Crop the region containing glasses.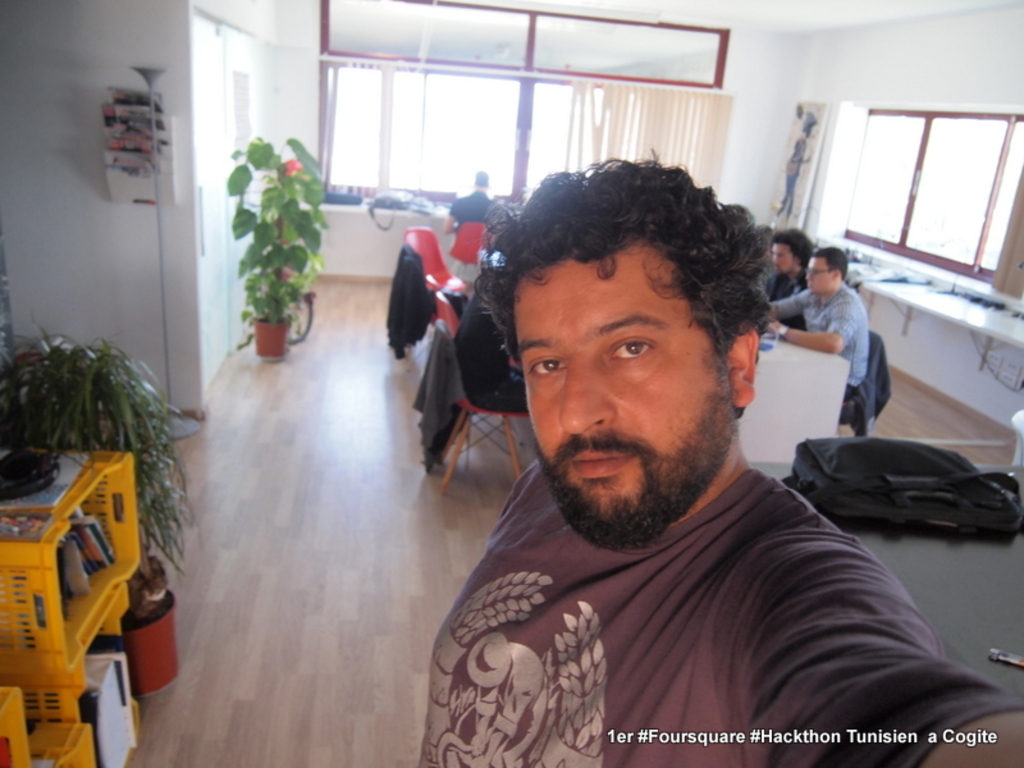
Crop region: (x1=805, y1=265, x2=837, y2=284).
